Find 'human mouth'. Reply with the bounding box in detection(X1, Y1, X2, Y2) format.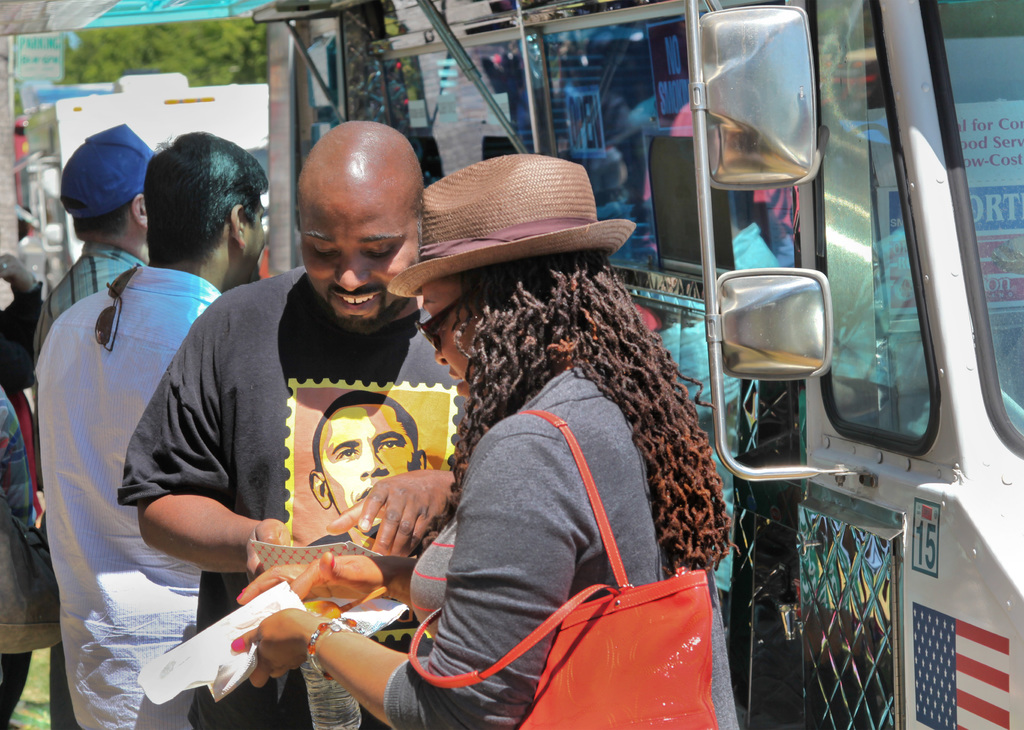
detection(331, 288, 381, 317).
